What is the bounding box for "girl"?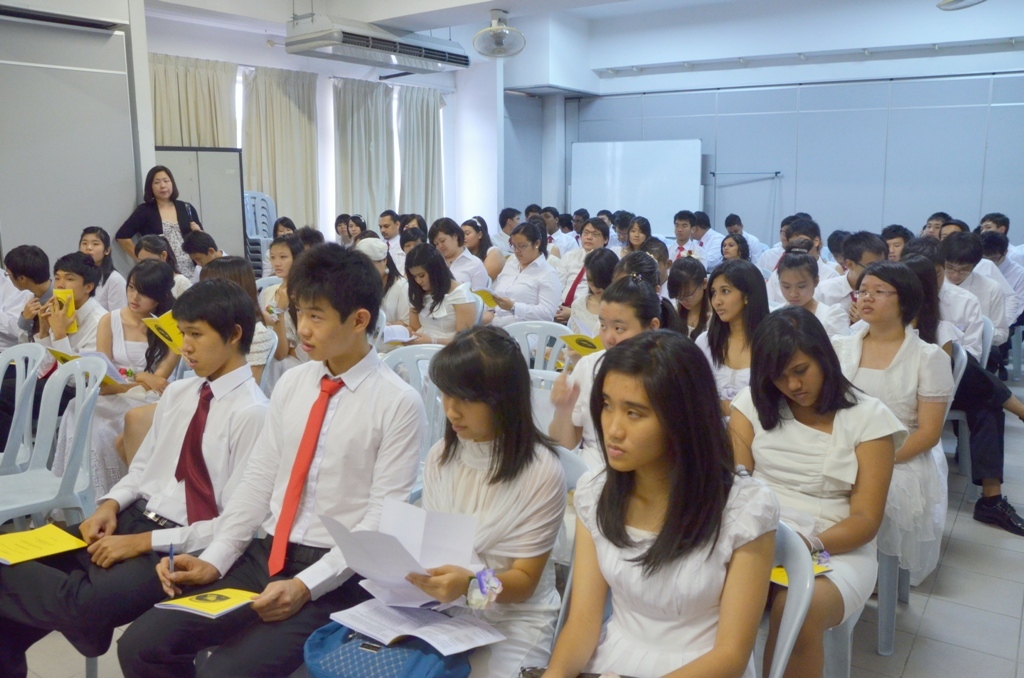
[x1=722, y1=304, x2=909, y2=677].
